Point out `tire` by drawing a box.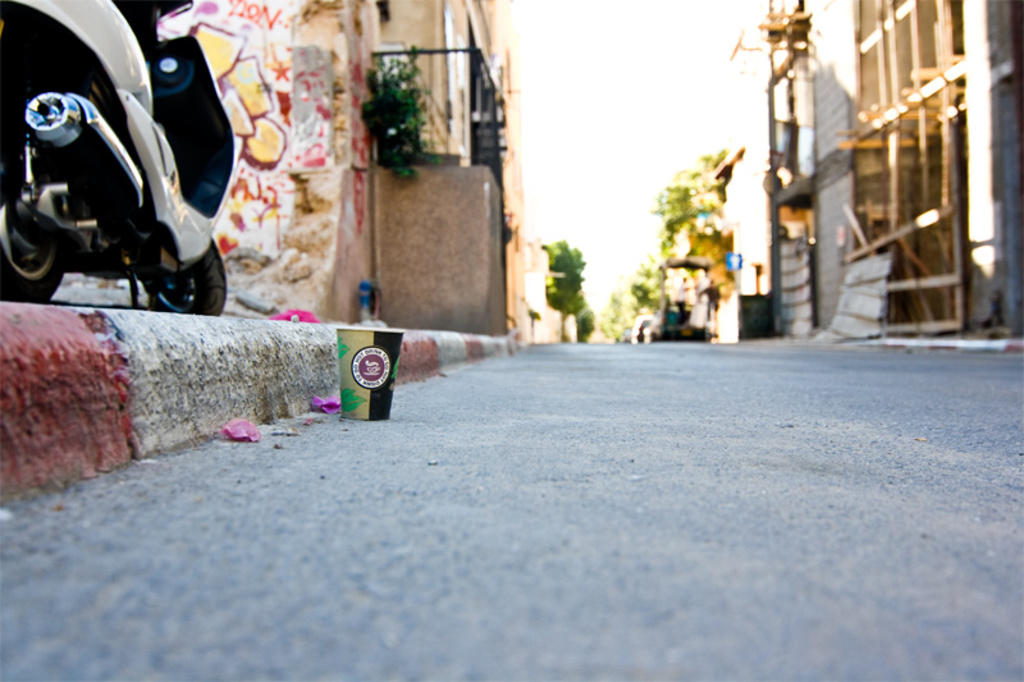
region(136, 238, 228, 316).
